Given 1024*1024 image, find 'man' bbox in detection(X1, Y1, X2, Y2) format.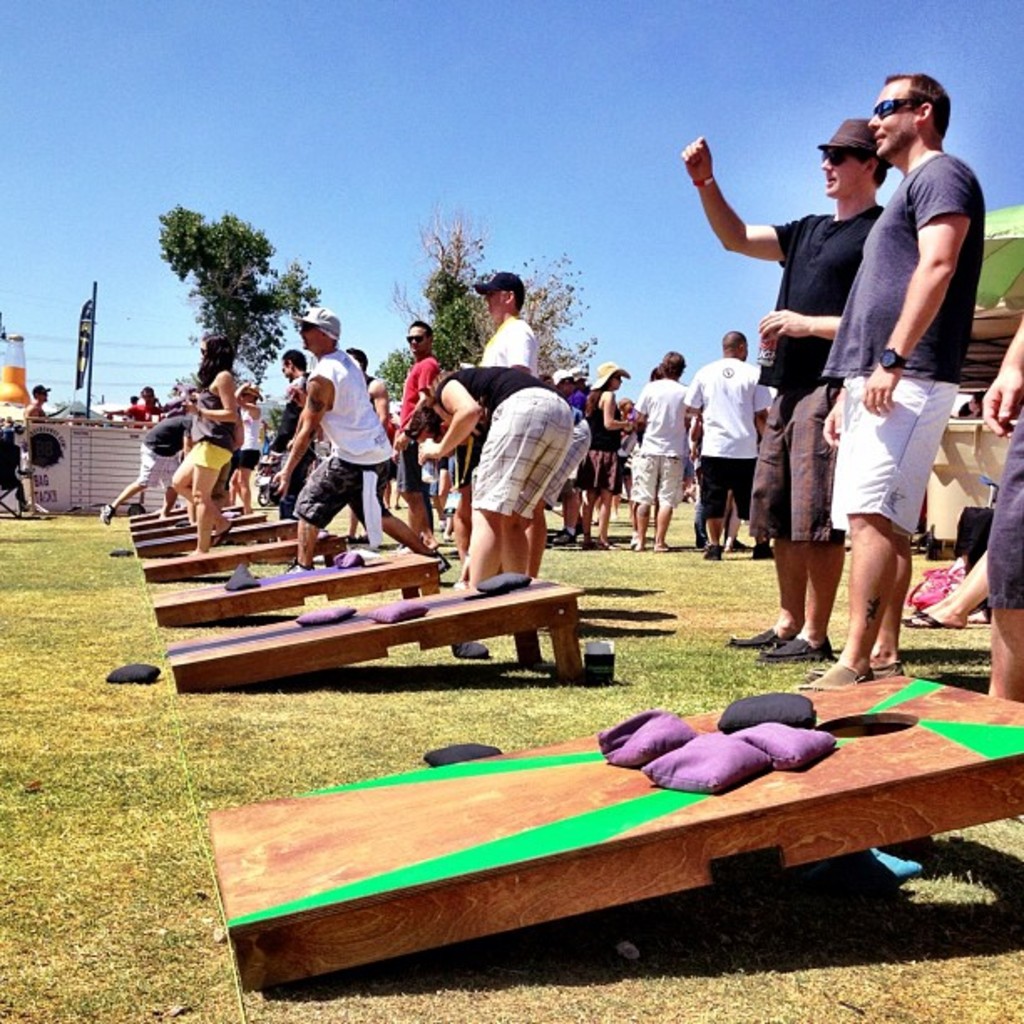
detection(266, 306, 450, 572).
